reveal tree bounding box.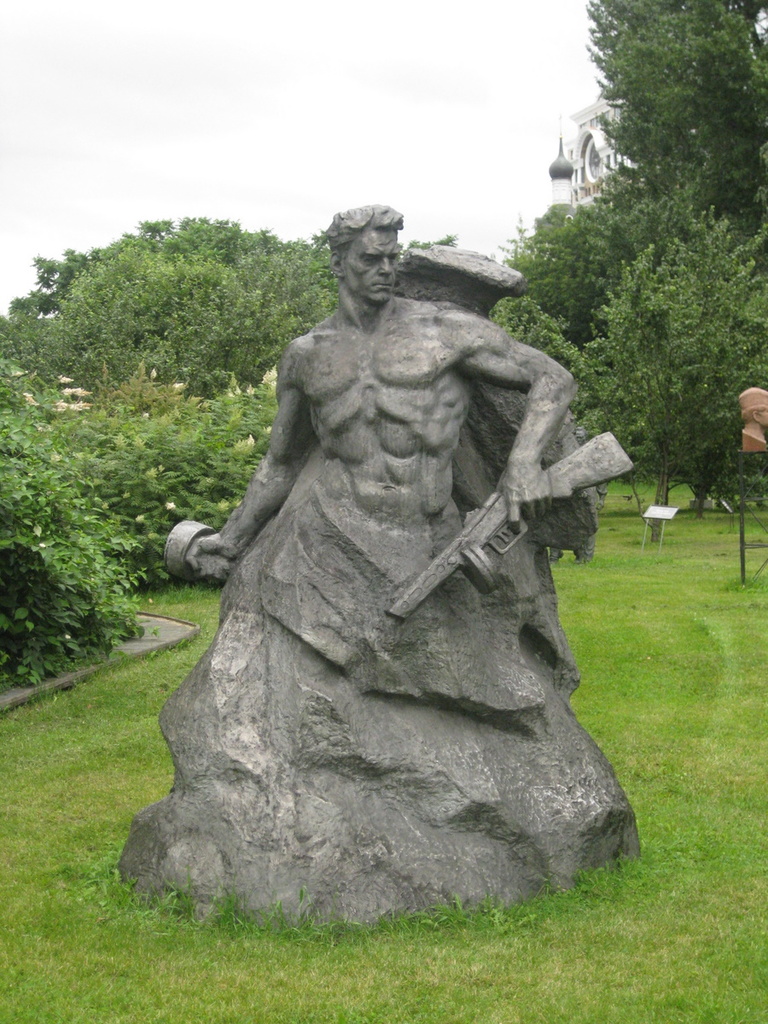
Revealed: {"left": 510, "top": 195, "right": 648, "bottom": 348}.
